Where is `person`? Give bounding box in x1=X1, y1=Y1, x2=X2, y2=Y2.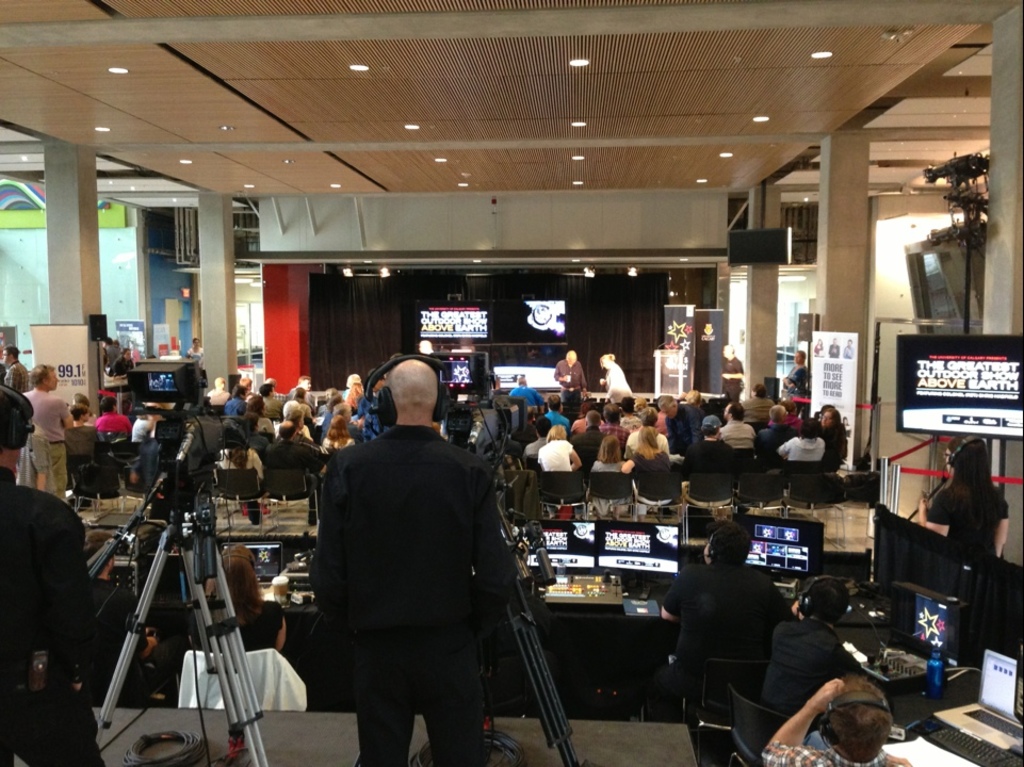
x1=589, y1=429, x2=640, y2=478.
